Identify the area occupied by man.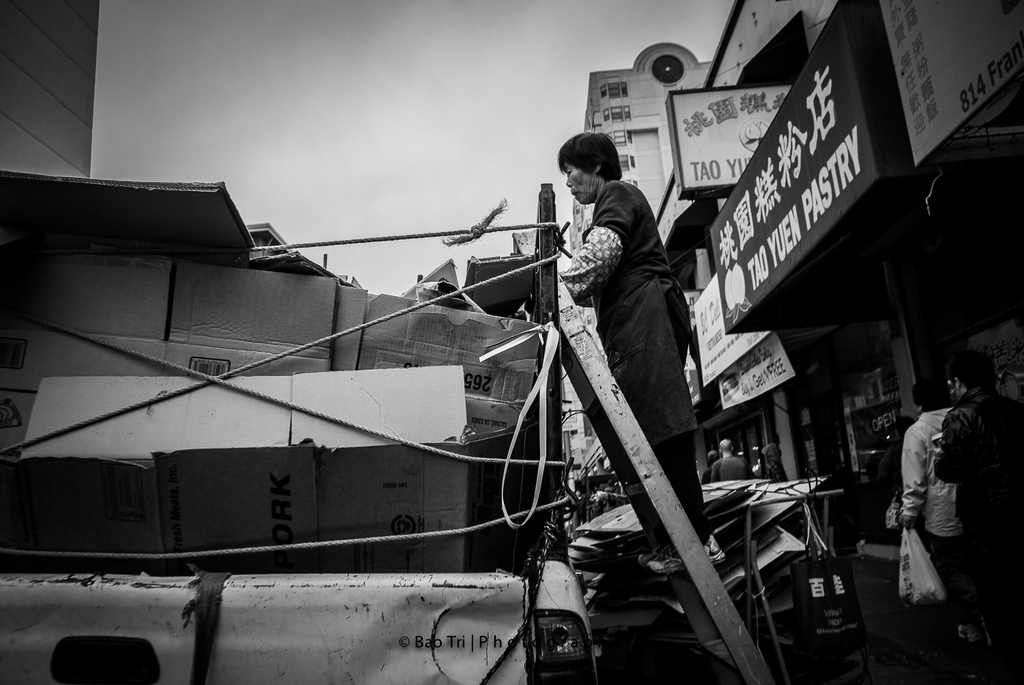
Area: x1=713 y1=437 x2=752 y2=482.
